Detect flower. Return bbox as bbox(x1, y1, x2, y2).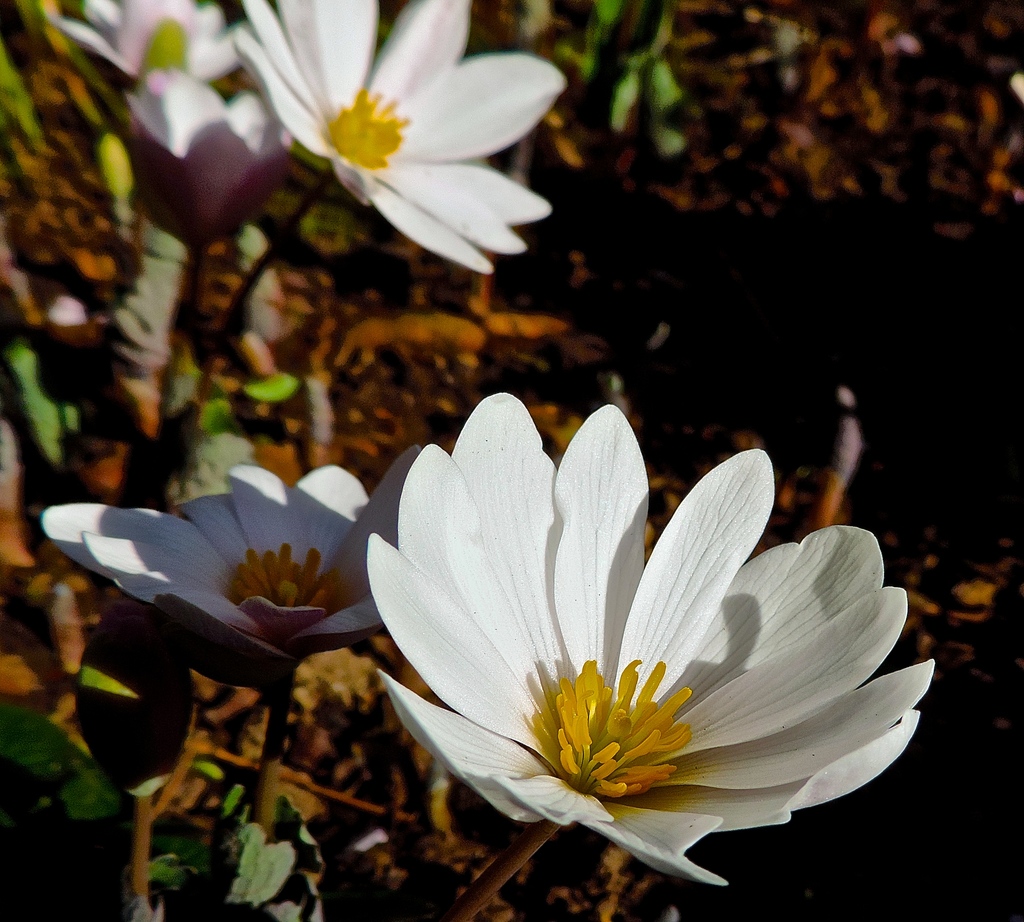
bbox(129, 62, 300, 255).
